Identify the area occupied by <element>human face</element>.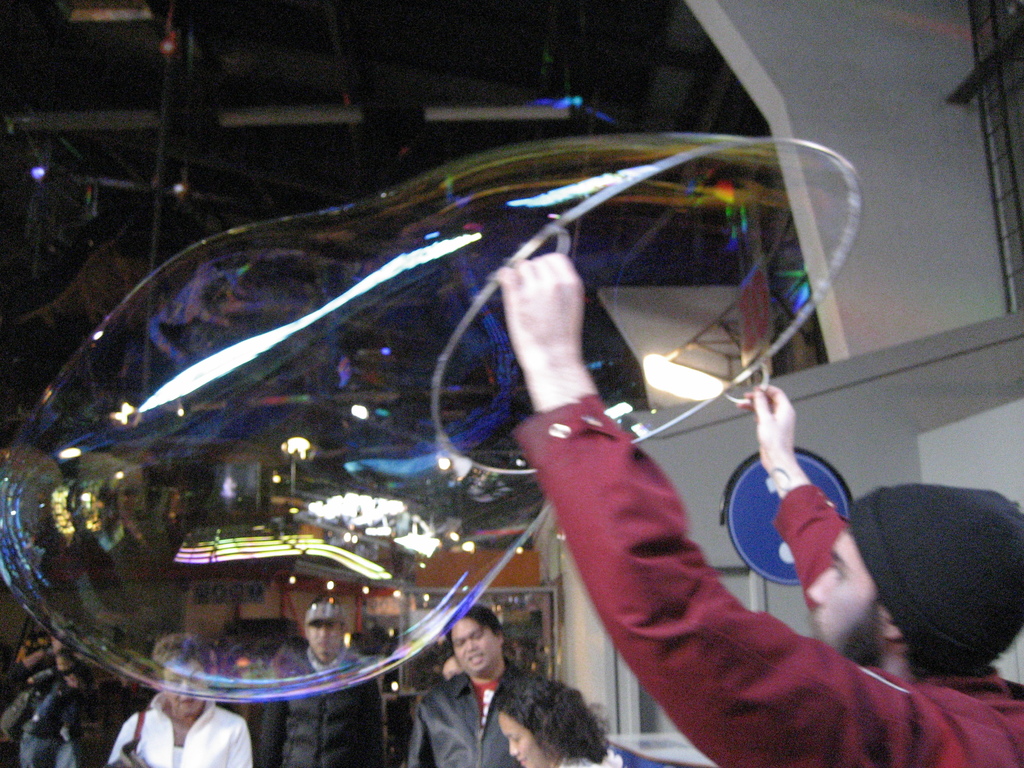
Area: 163,660,207,716.
